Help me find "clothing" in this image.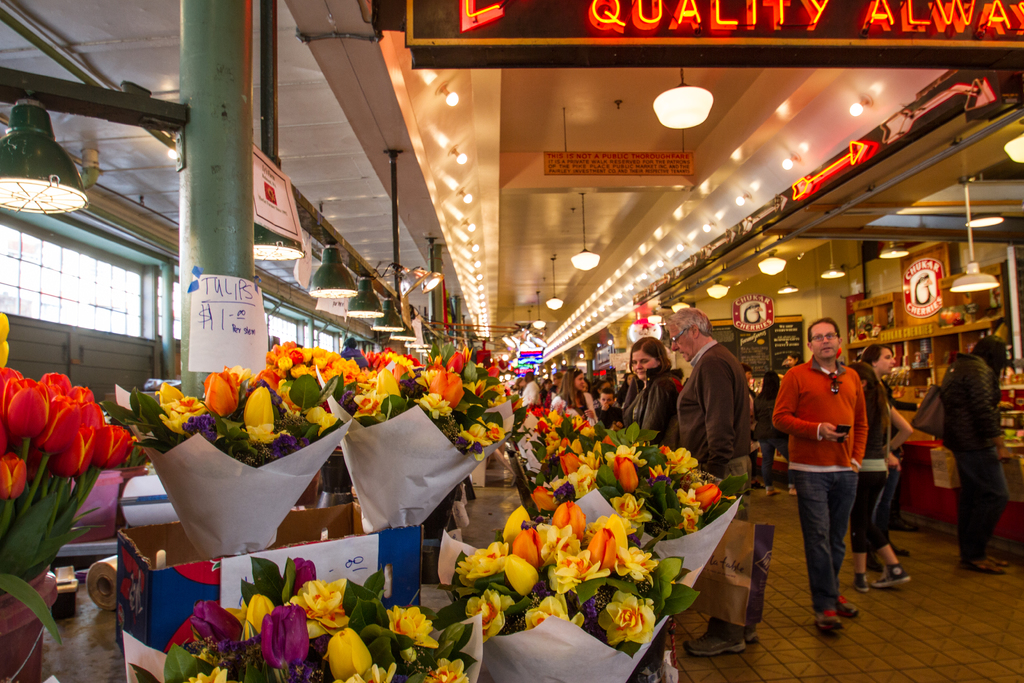
Found it: (785,335,894,584).
